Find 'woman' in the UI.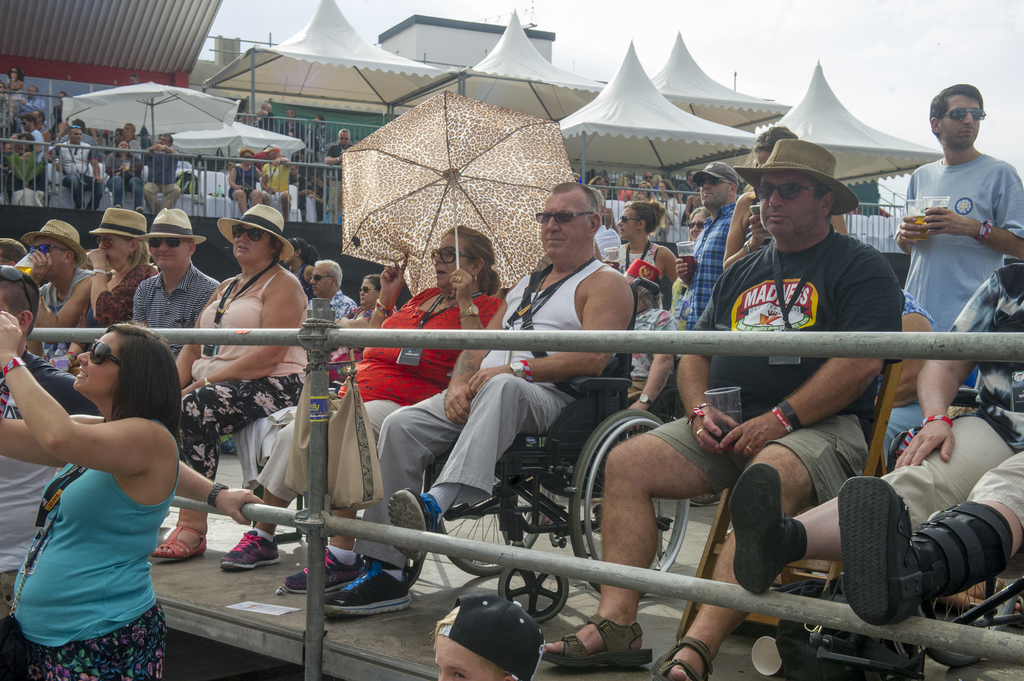
UI element at (left=50, top=236, right=156, bottom=367).
